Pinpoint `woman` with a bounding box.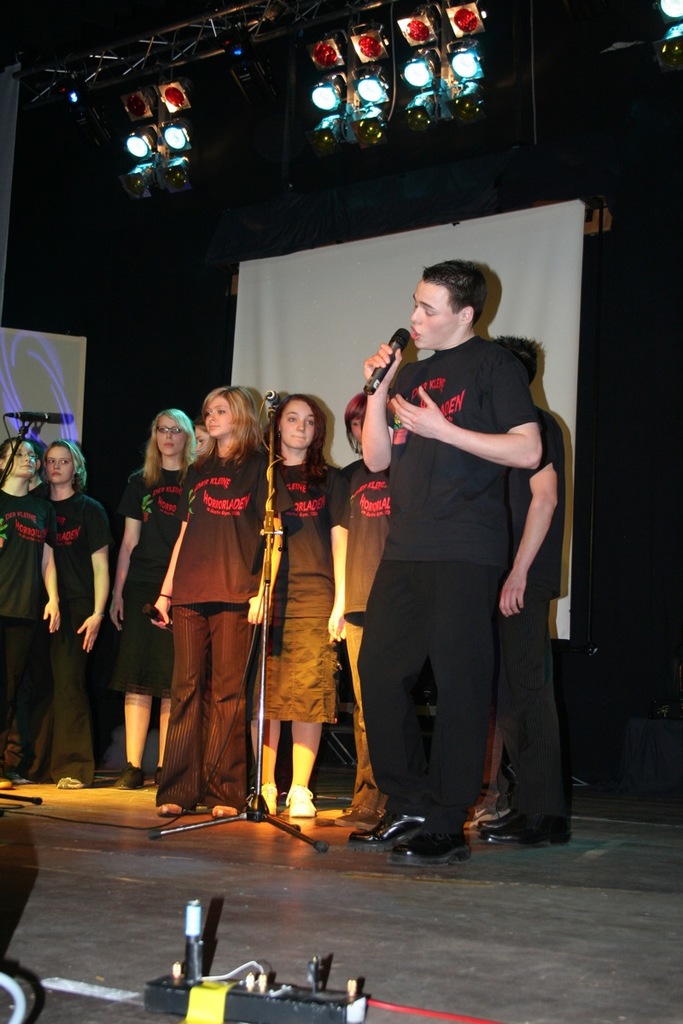
bbox=(155, 374, 279, 820).
